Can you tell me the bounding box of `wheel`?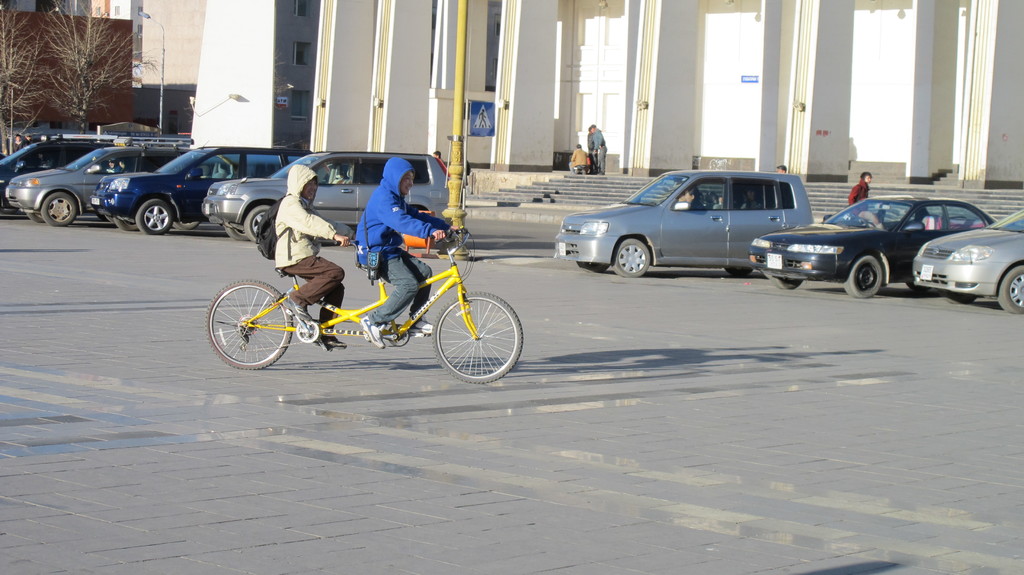
(241,204,270,243).
